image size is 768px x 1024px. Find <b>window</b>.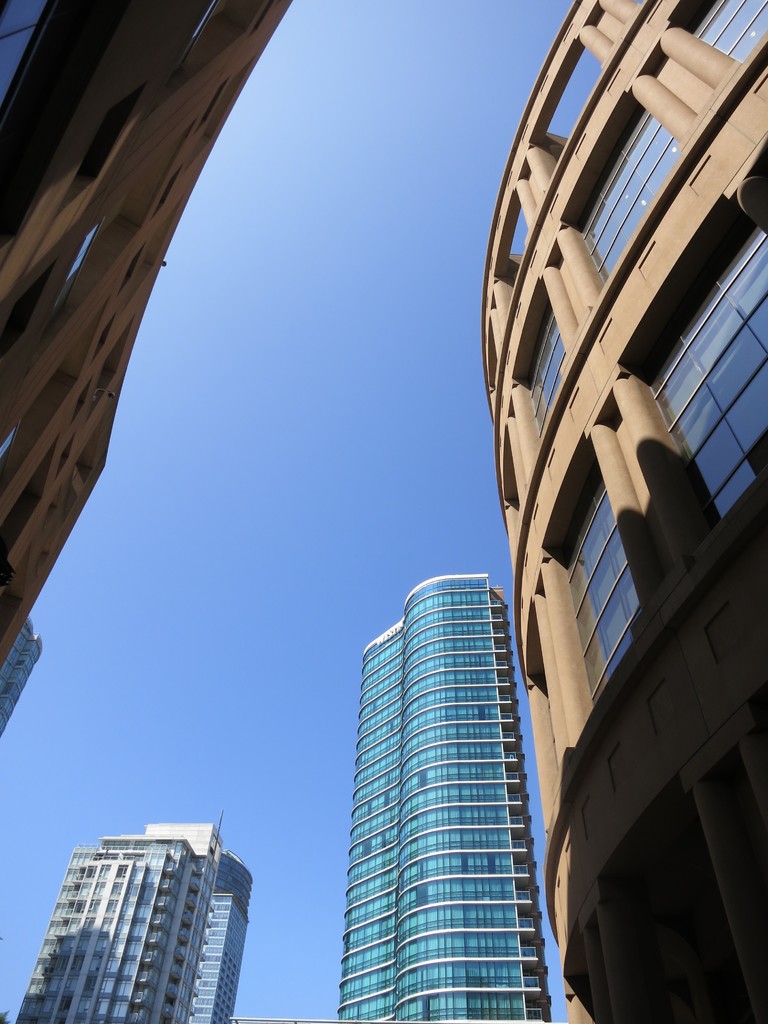
{"left": 577, "top": 104, "right": 685, "bottom": 284}.
